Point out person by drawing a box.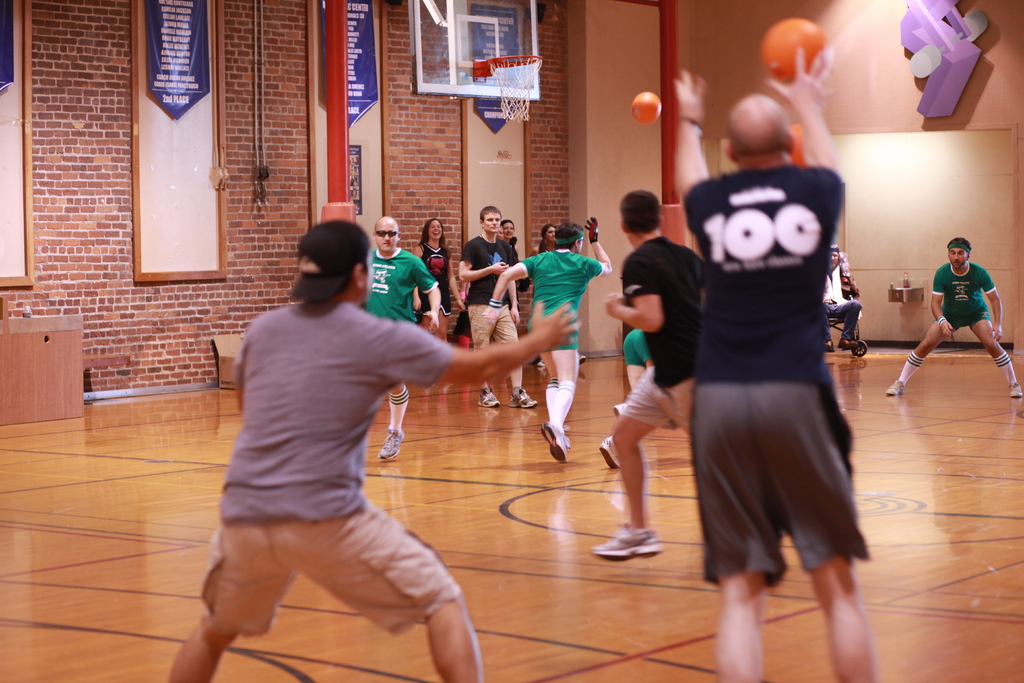
rect(925, 224, 1005, 393).
